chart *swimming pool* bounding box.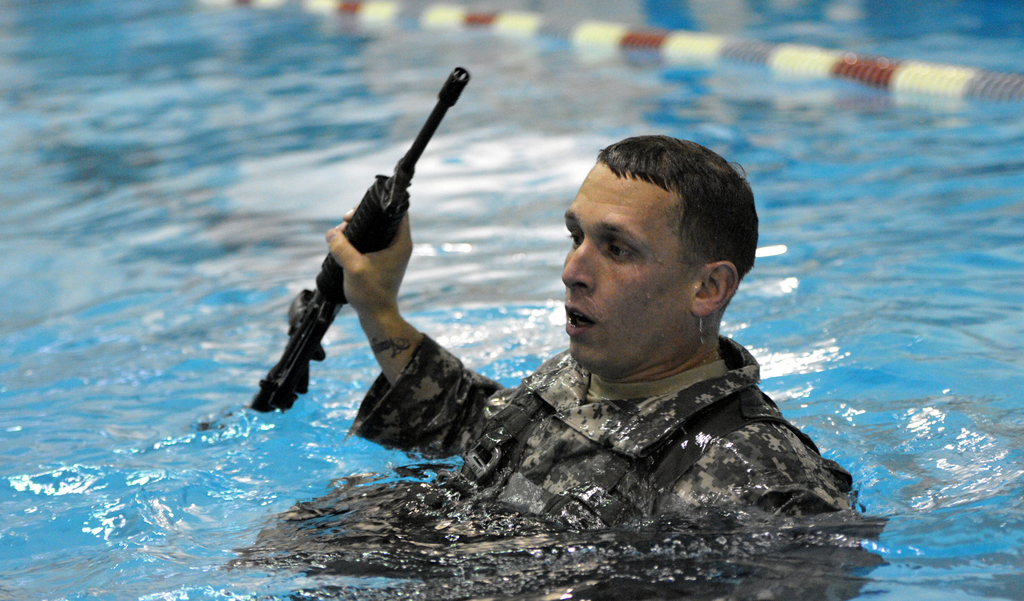
Charted: (x1=0, y1=0, x2=1023, y2=600).
